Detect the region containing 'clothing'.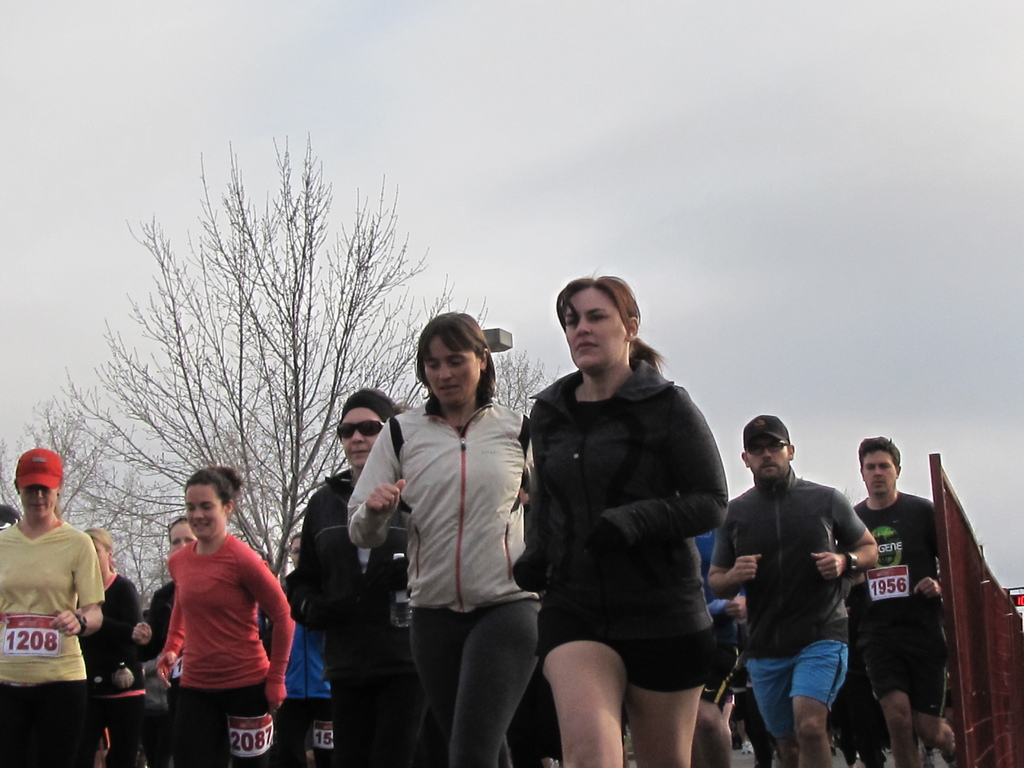
[342,387,529,767].
